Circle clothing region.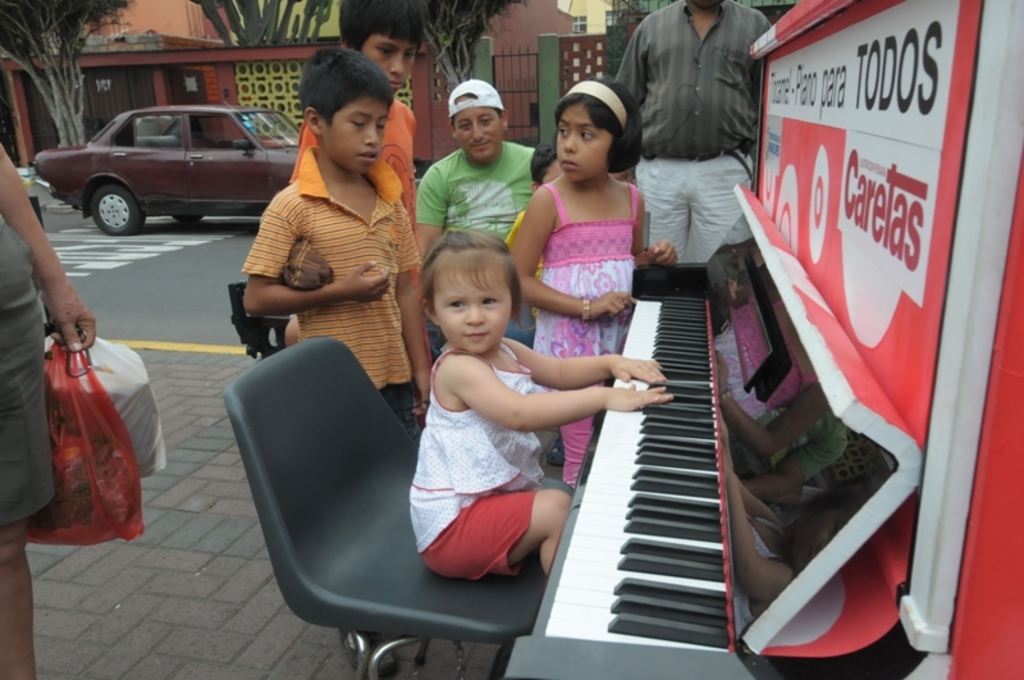
Region: 614,0,785,248.
